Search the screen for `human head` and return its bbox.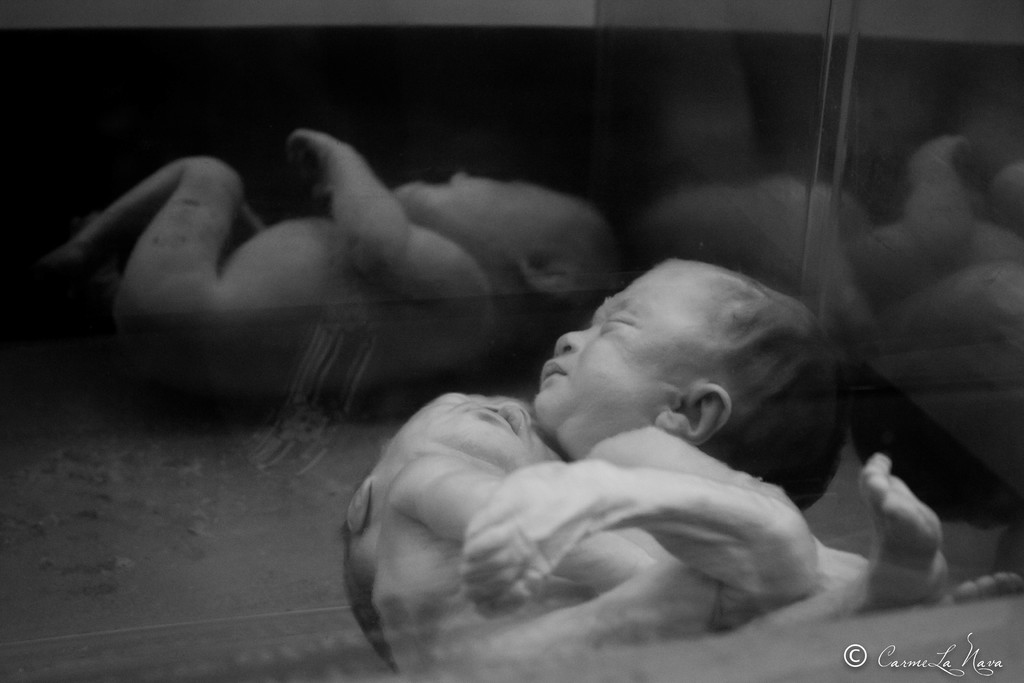
Found: box(582, 261, 810, 470).
